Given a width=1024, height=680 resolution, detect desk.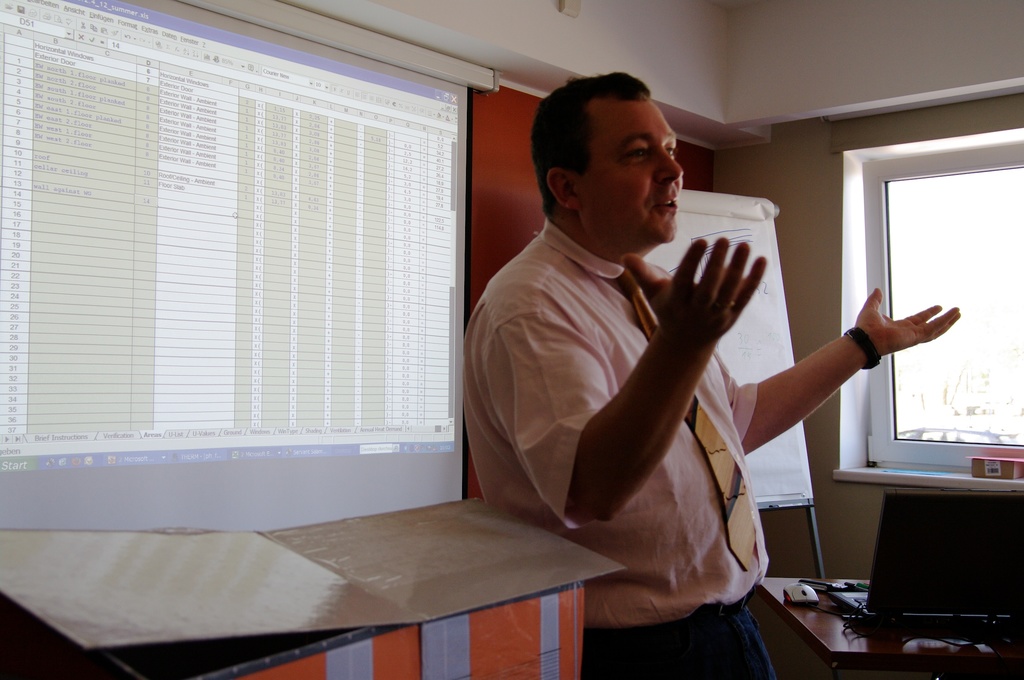
pyautogui.locateOnScreen(4, 441, 701, 665).
